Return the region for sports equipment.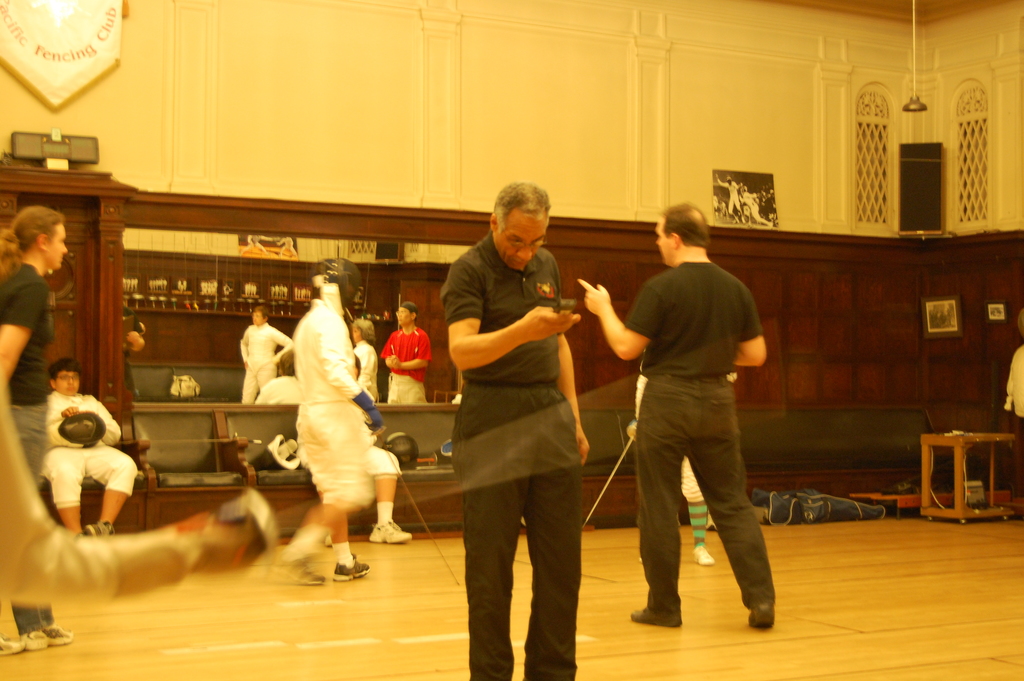
[317, 259, 362, 309].
